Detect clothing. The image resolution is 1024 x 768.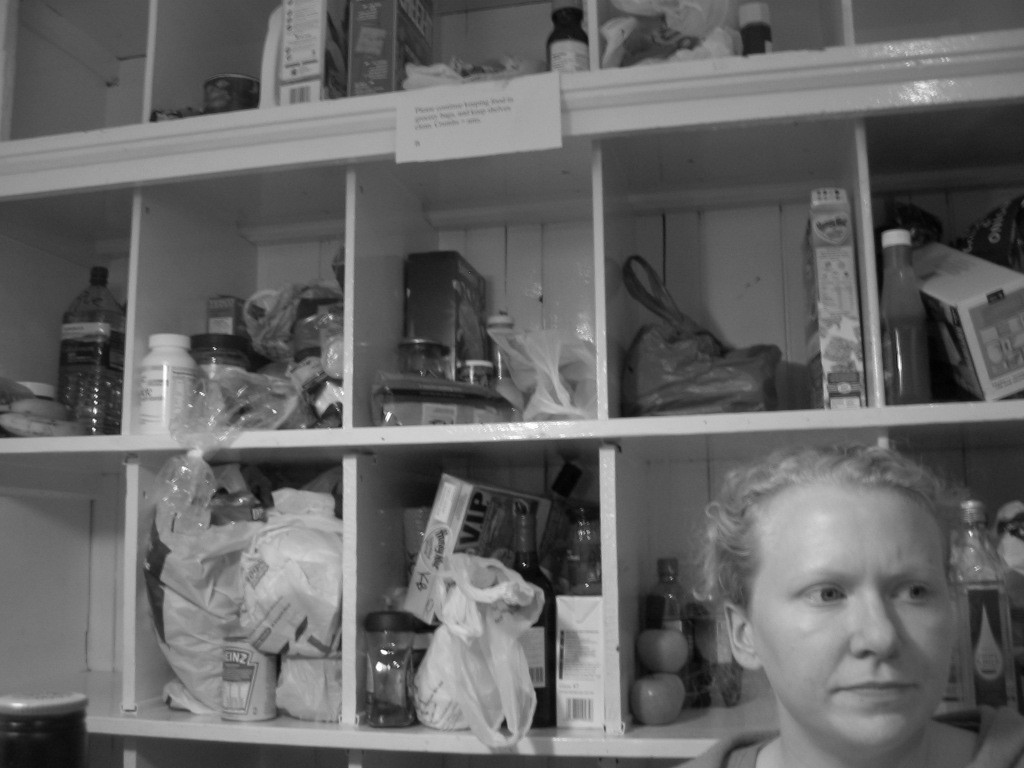
locate(672, 705, 1023, 767).
